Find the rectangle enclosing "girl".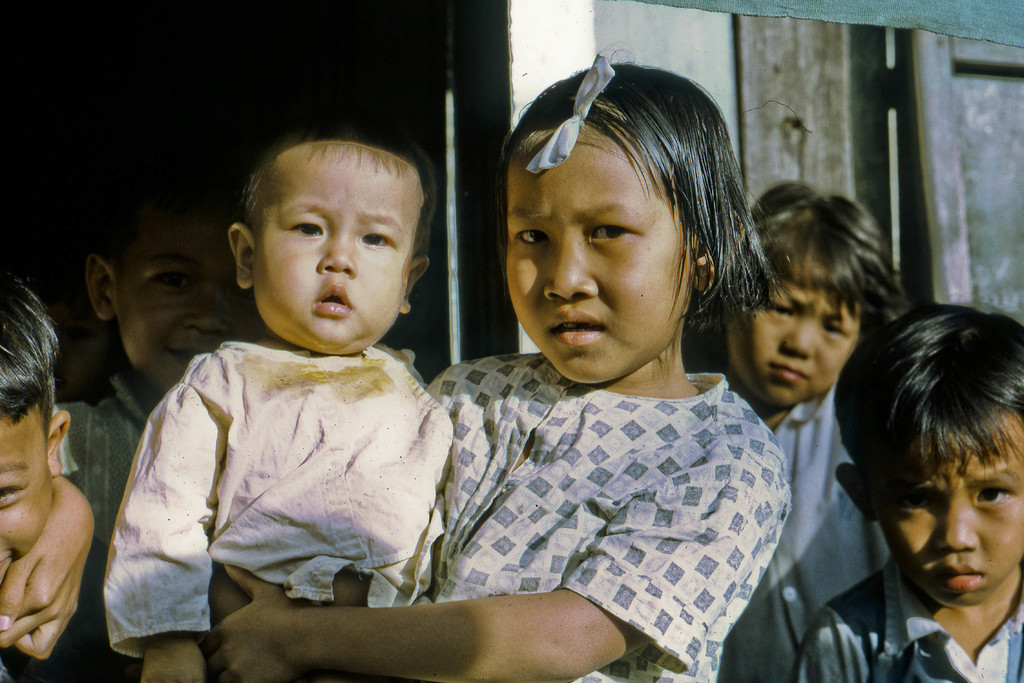
678/176/908/682.
